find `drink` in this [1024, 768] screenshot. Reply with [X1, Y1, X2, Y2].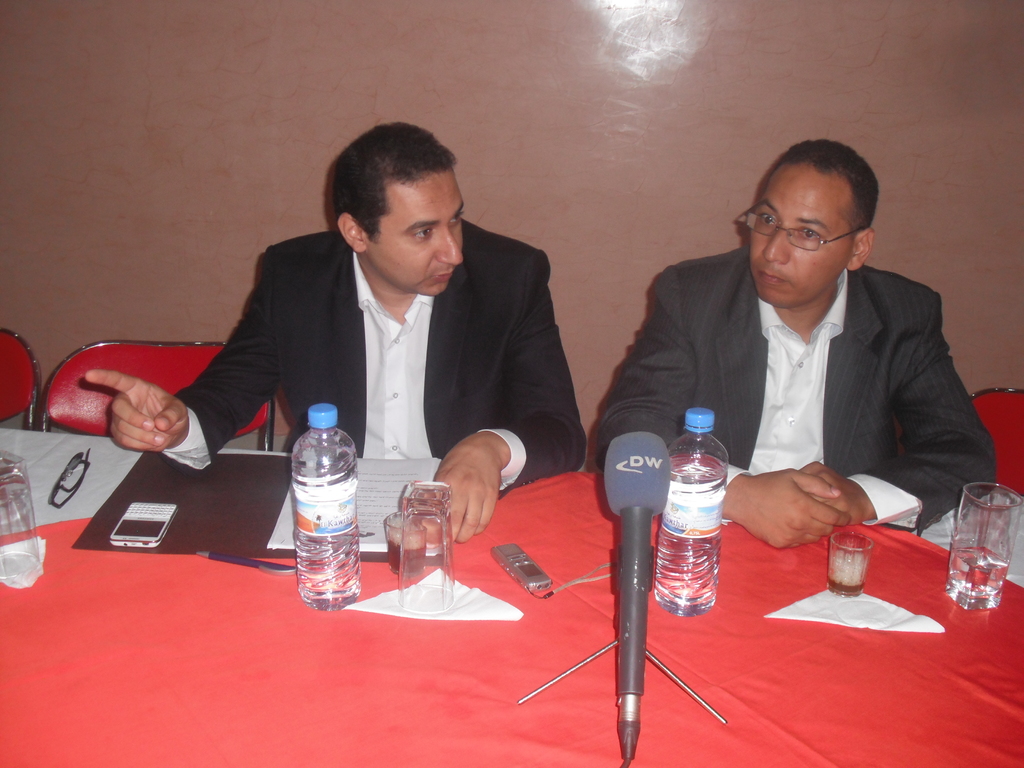
[292, 404, 365, 611].
